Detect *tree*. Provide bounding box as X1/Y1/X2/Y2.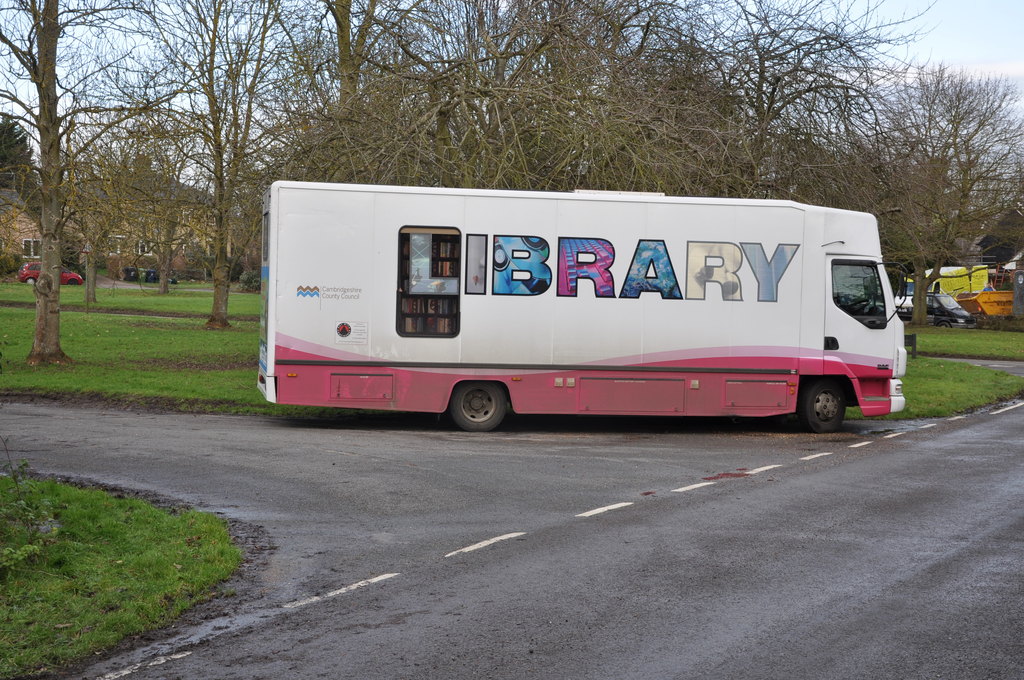
0/38/222/363.
